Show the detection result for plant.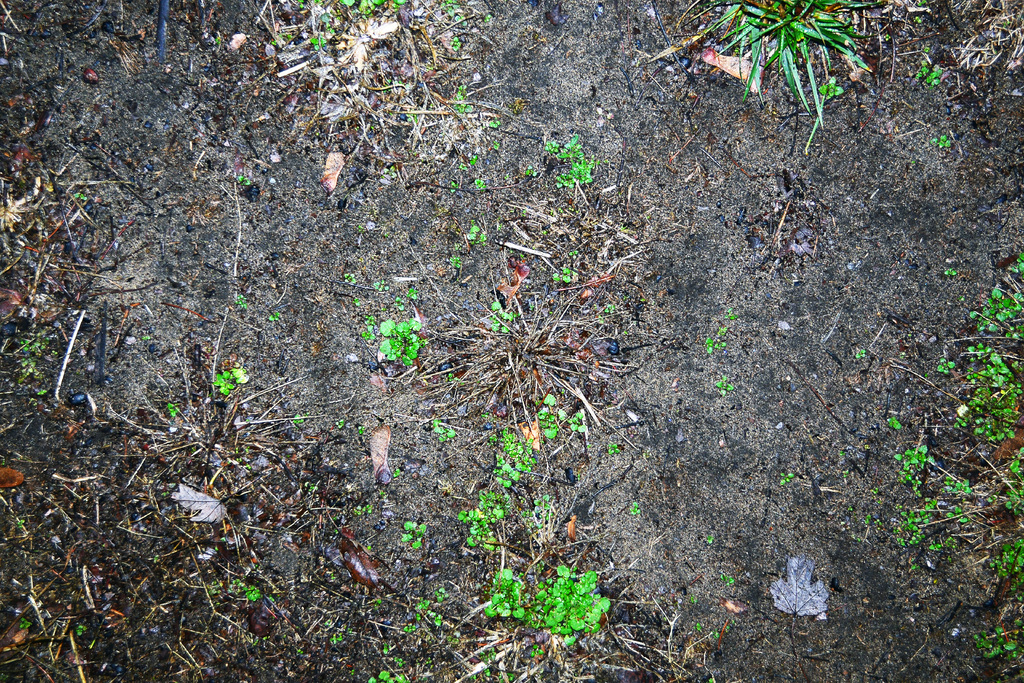
box=[380, 642, 388, 654].
